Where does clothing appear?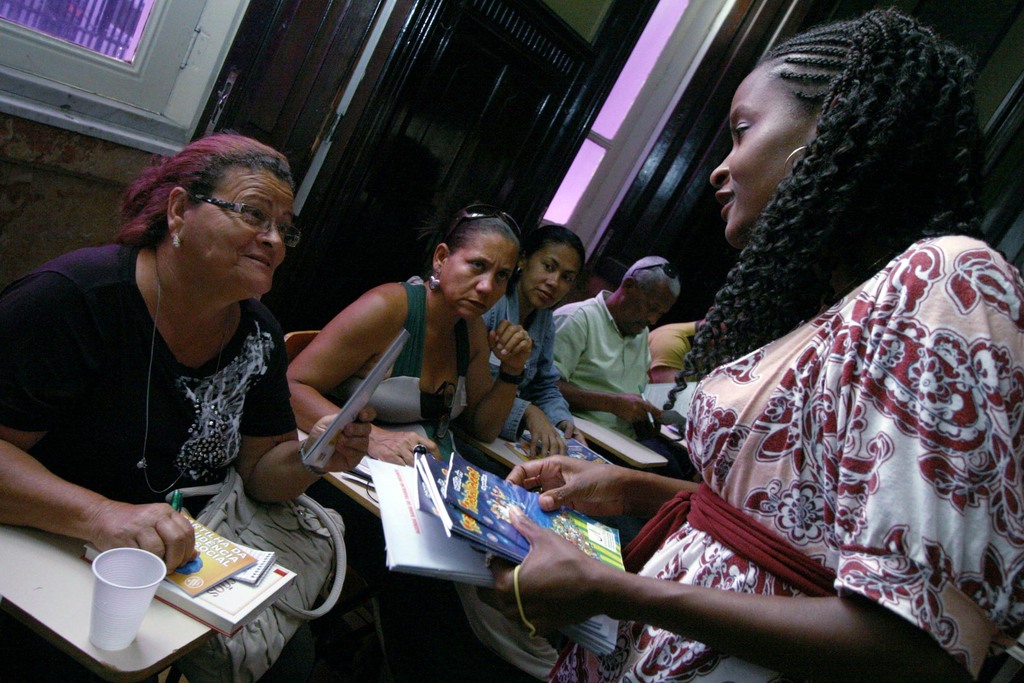
Appears at 342/277/471/469.
